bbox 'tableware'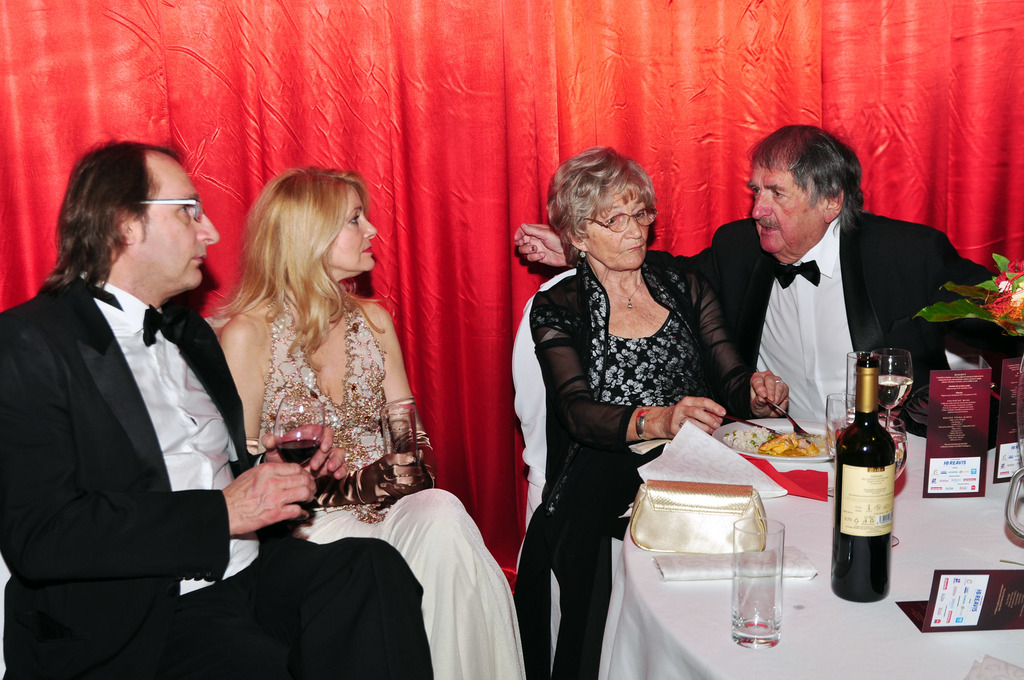
bbox(848, 348, 881, 425)
